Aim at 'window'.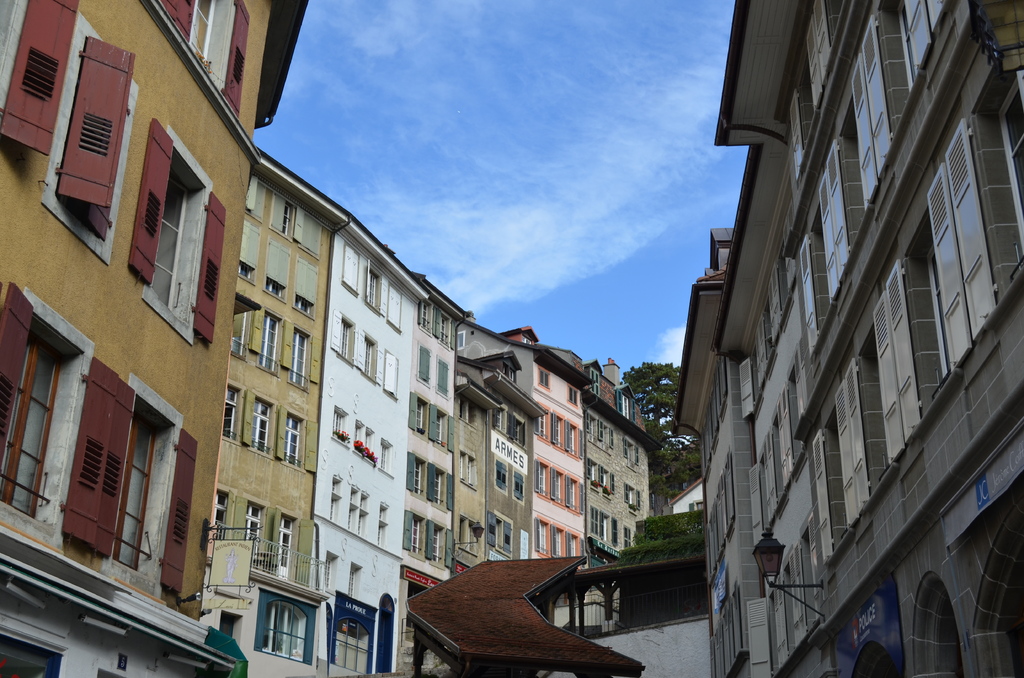
Aimed at bbox=[268, 508, 301, 585].
